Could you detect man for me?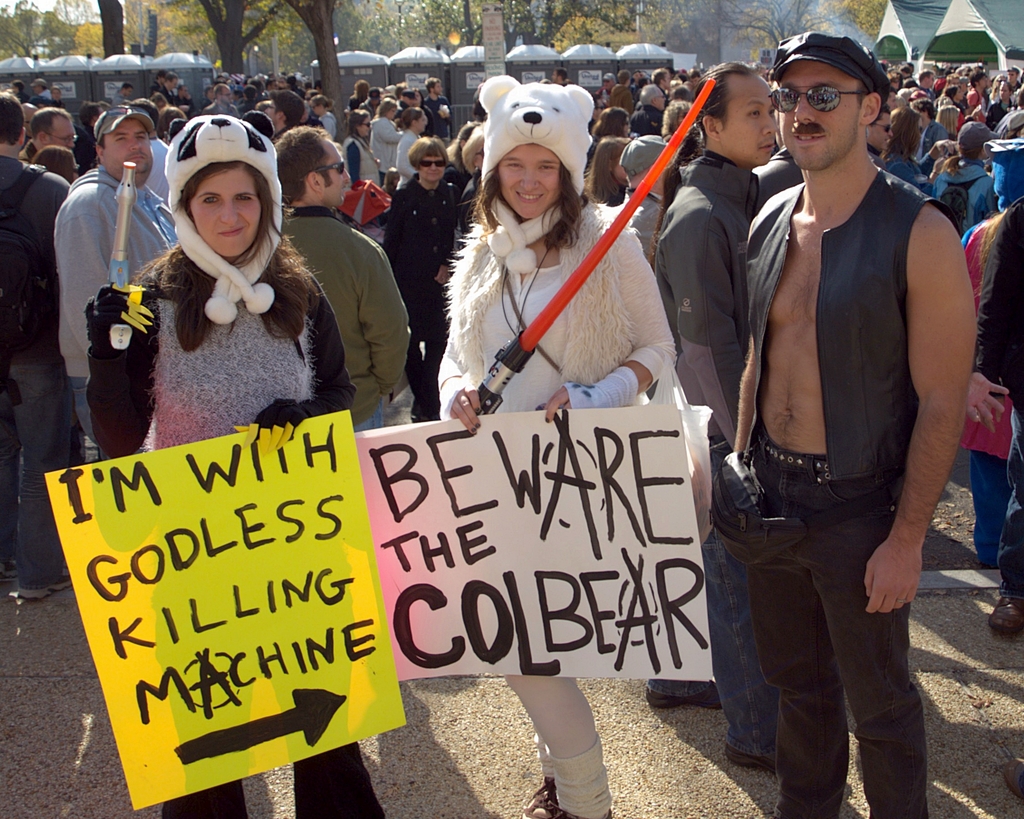
Detection result: left=551, top=60, right=566, bottom=84.
